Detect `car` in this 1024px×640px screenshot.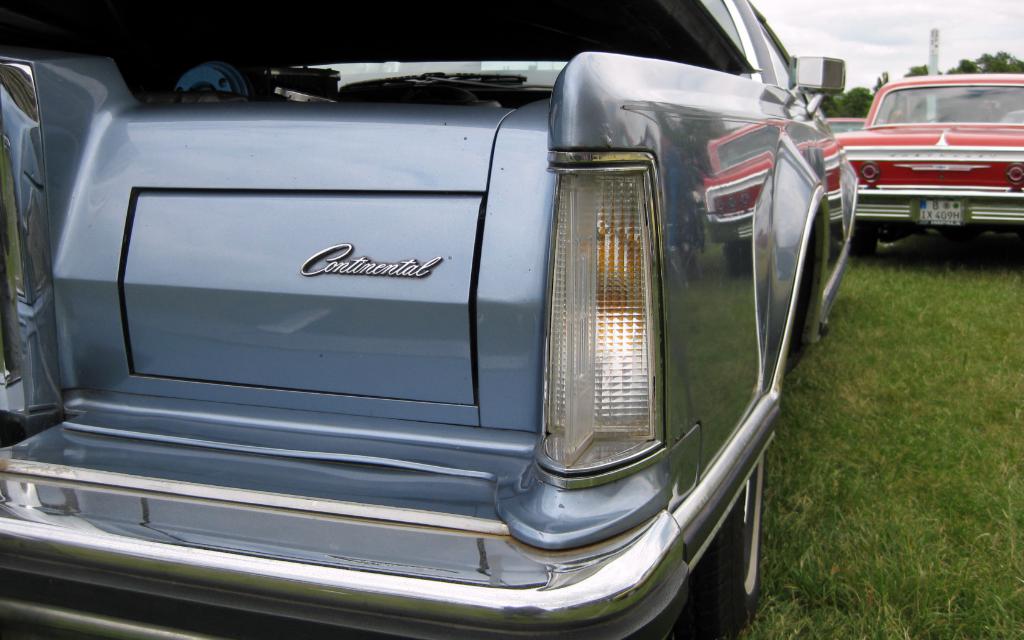
Detection: <box>1002,108,1023,126</box>.
